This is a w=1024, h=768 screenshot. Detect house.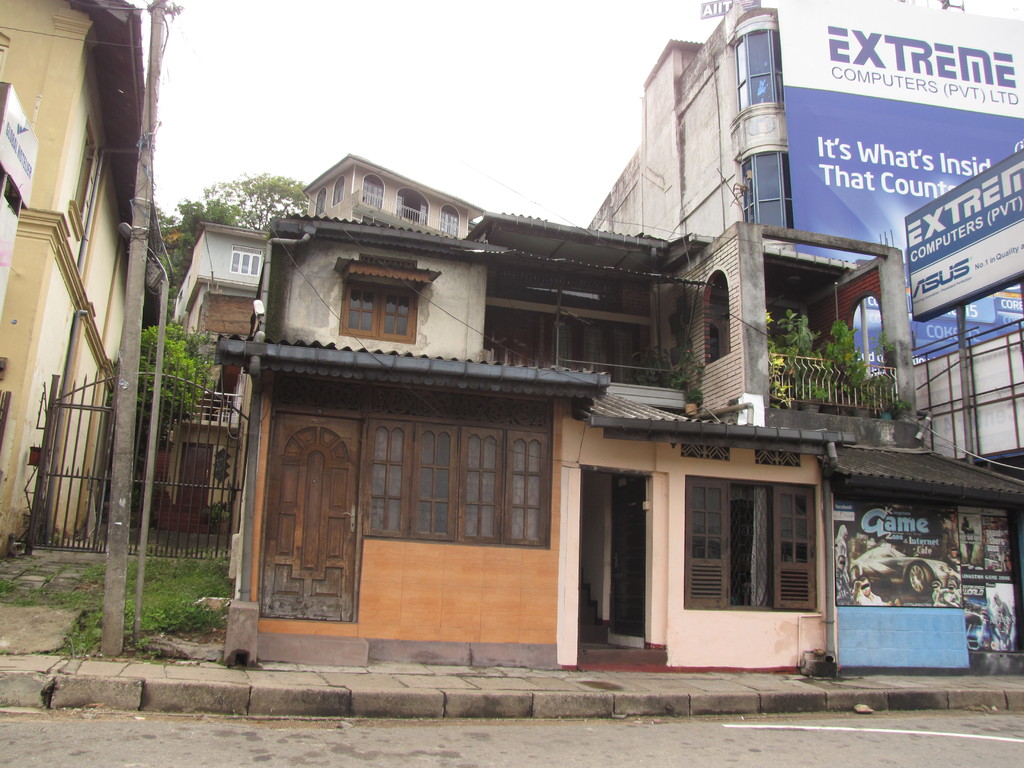
box(0, 0, 173, 560).
